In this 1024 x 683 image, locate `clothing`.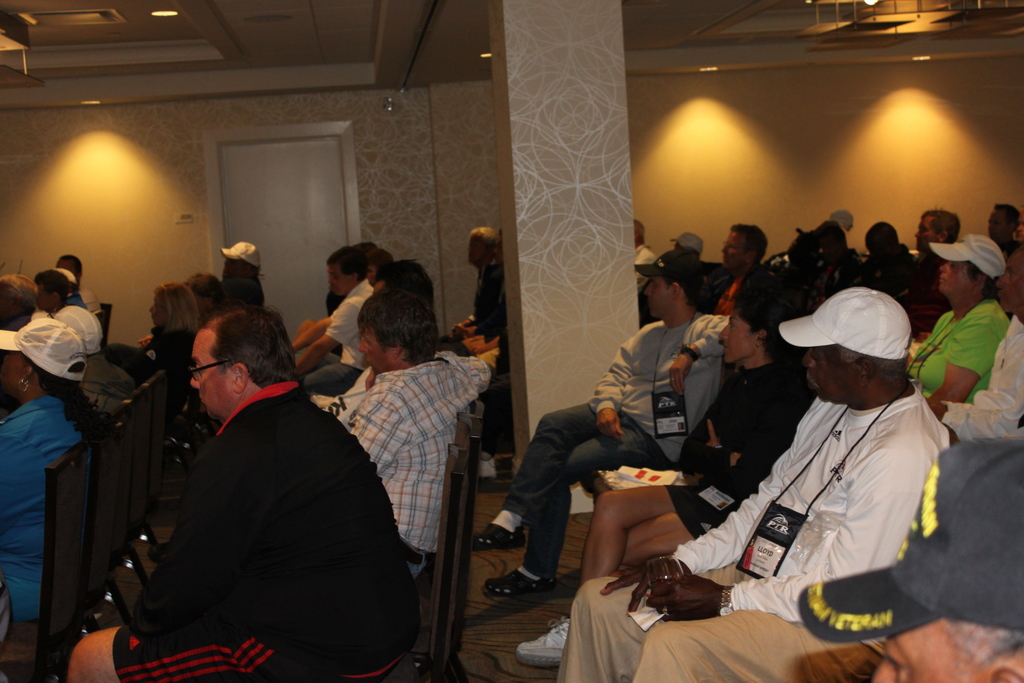
Bounding box: <bbox>77, 350, 130, 414</bbox>.
